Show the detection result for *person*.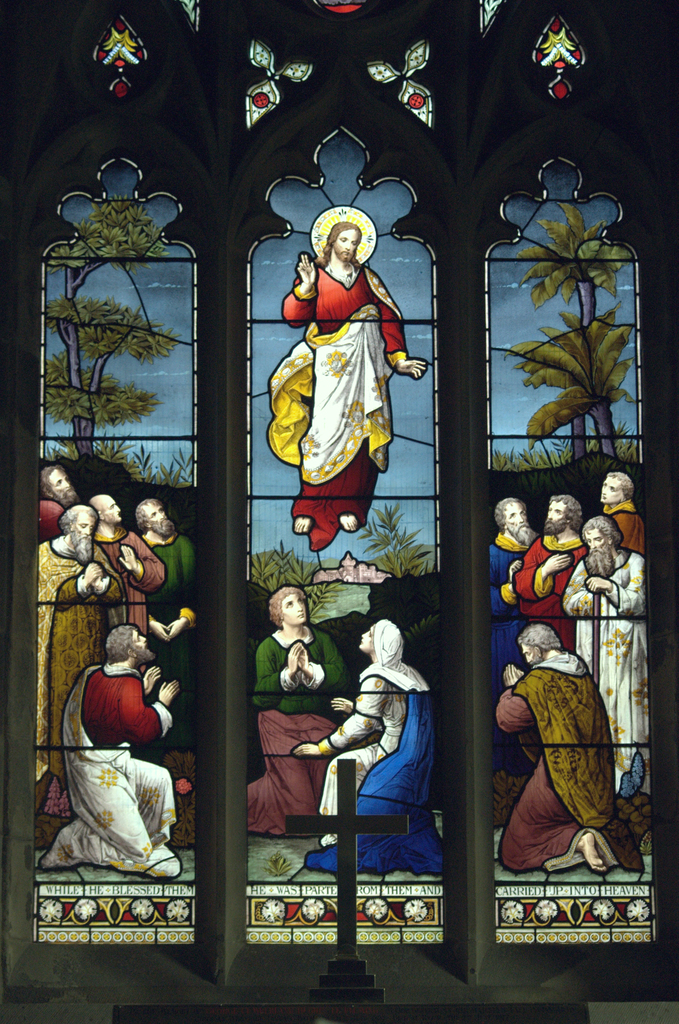
[left=265, top=188, right=410, bottom=617].
